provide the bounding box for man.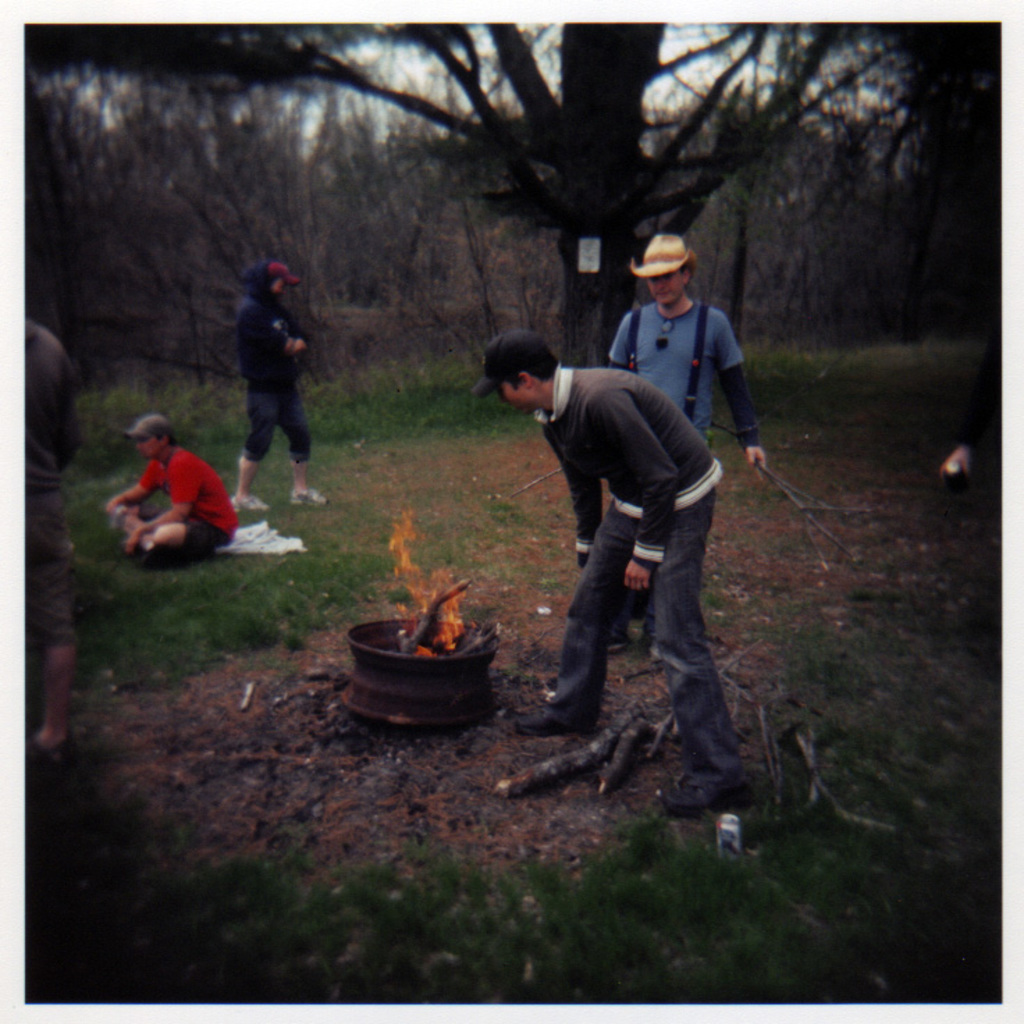
(234, 260, 337, 513).
